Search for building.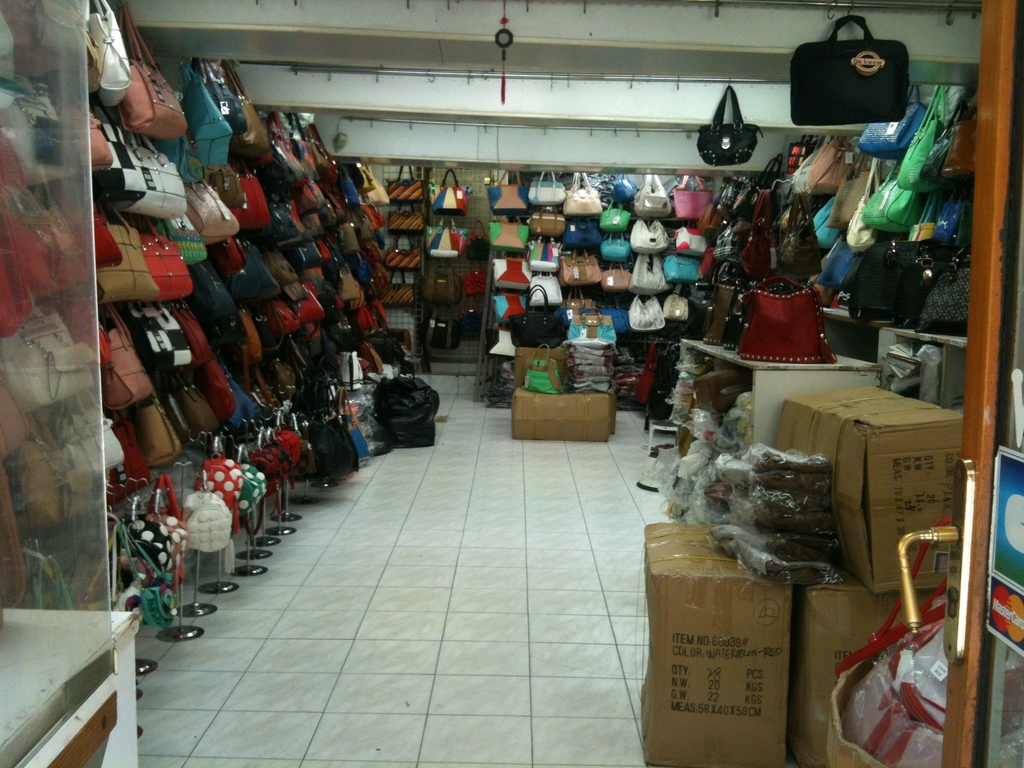
Found at select_region(0, 0, 1023, 767).
